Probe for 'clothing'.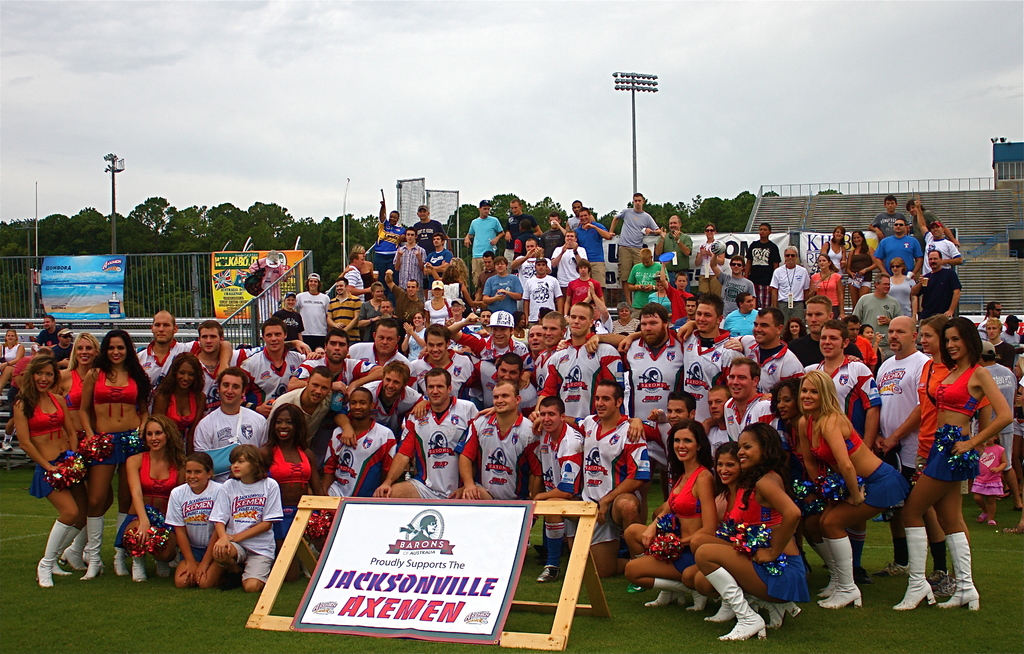
Probe result: <region>271, 382, 335, 445</region>.
